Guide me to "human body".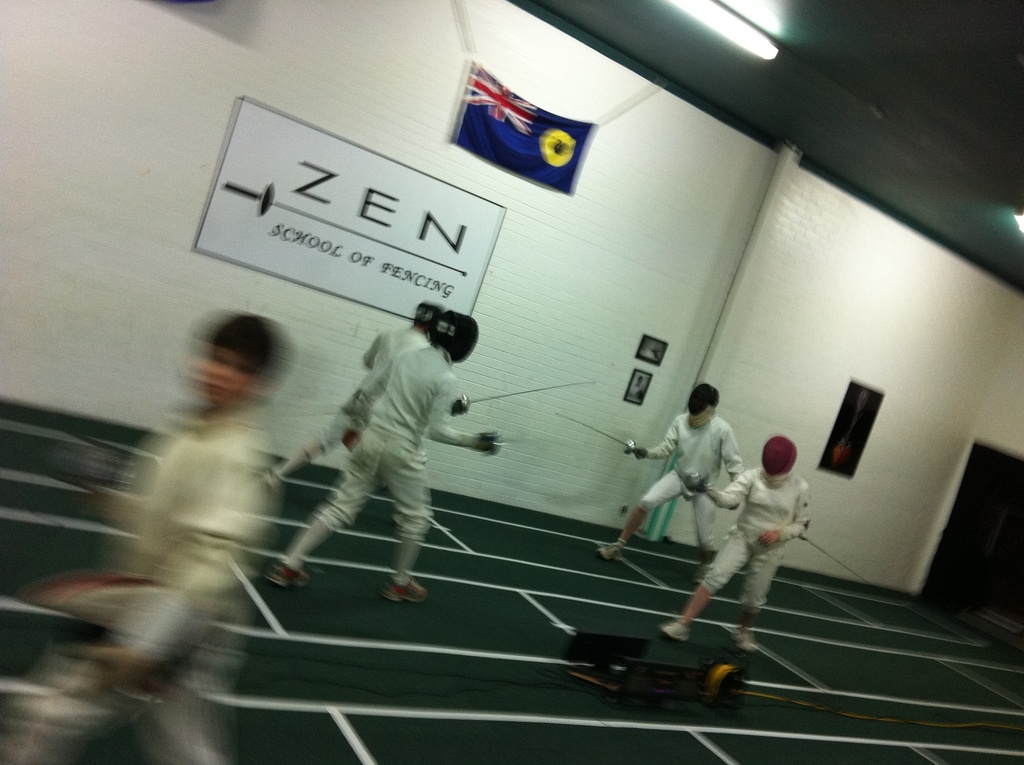
Guidance: x1=259 y1=316 x2=499 y2=624.
